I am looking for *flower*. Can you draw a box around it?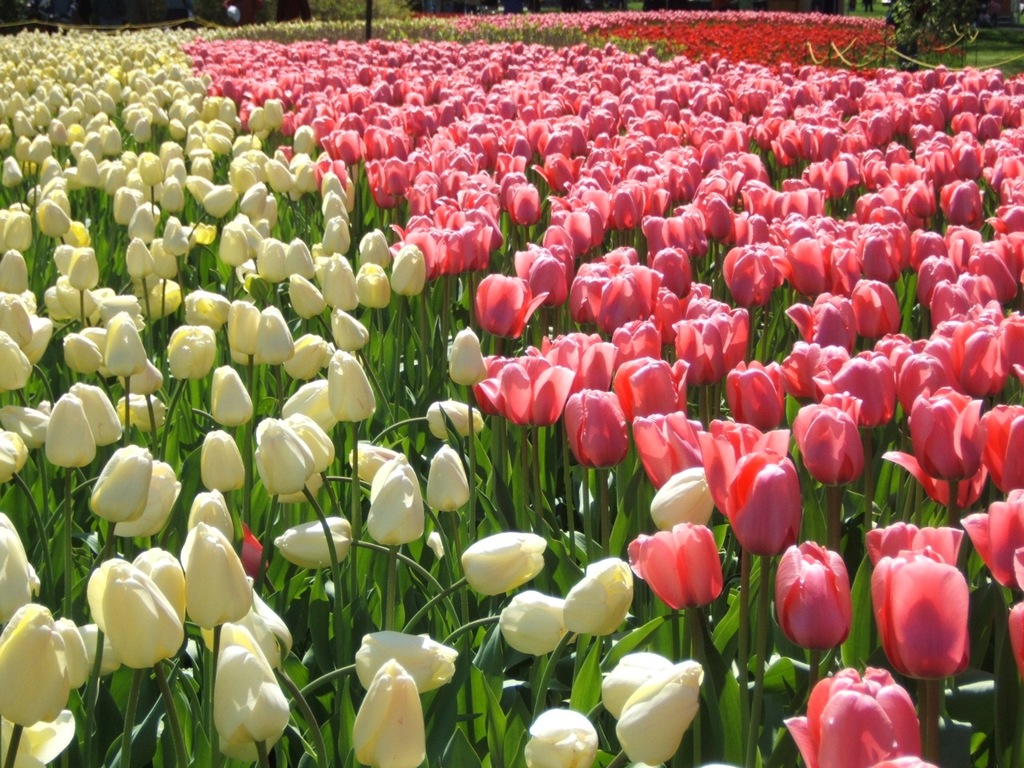
Sure, the bounding box is Rect(498, 590, 570, 658).
